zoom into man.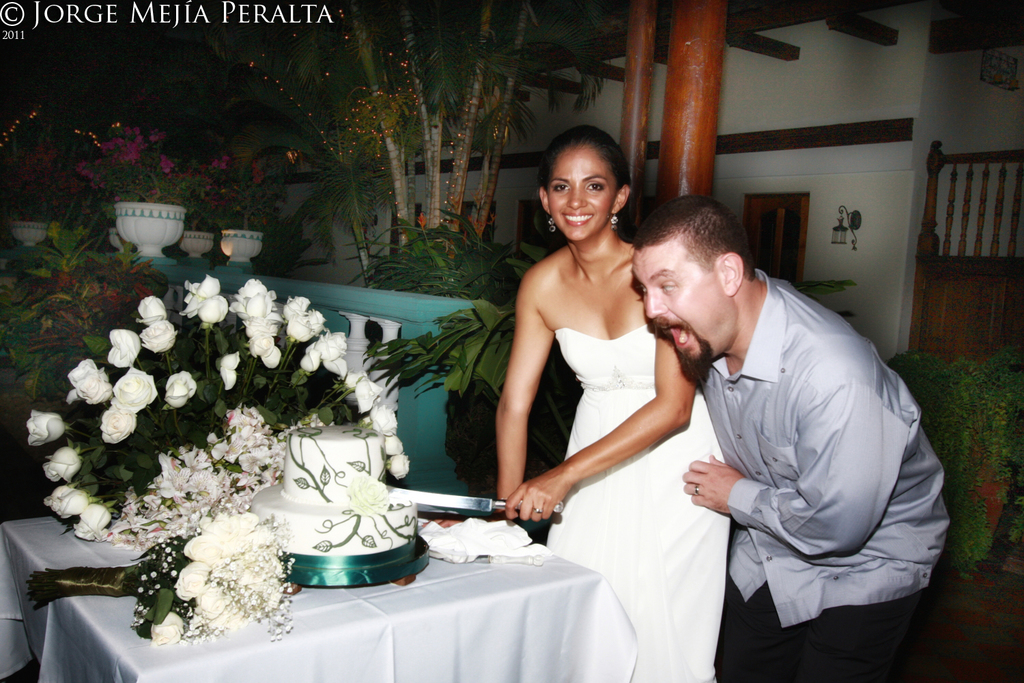
Zoom target: x1=647, y1=200, x2=944, y2=677.
